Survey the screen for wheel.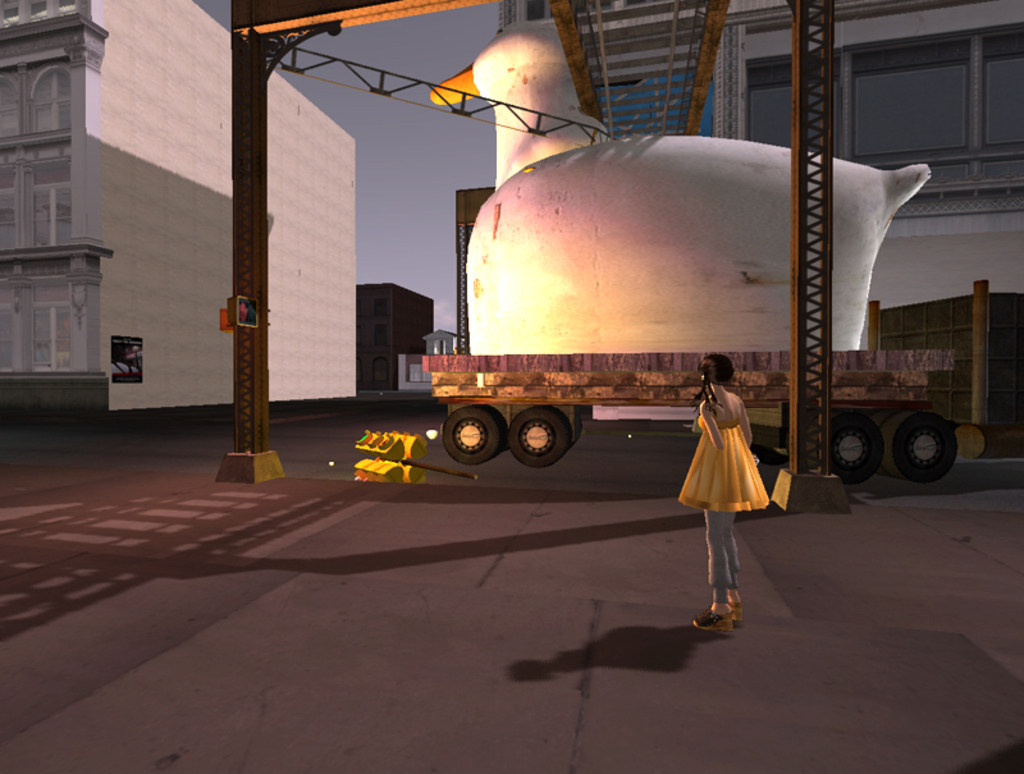
Survey found: crop(888, 408, 960, 480).
